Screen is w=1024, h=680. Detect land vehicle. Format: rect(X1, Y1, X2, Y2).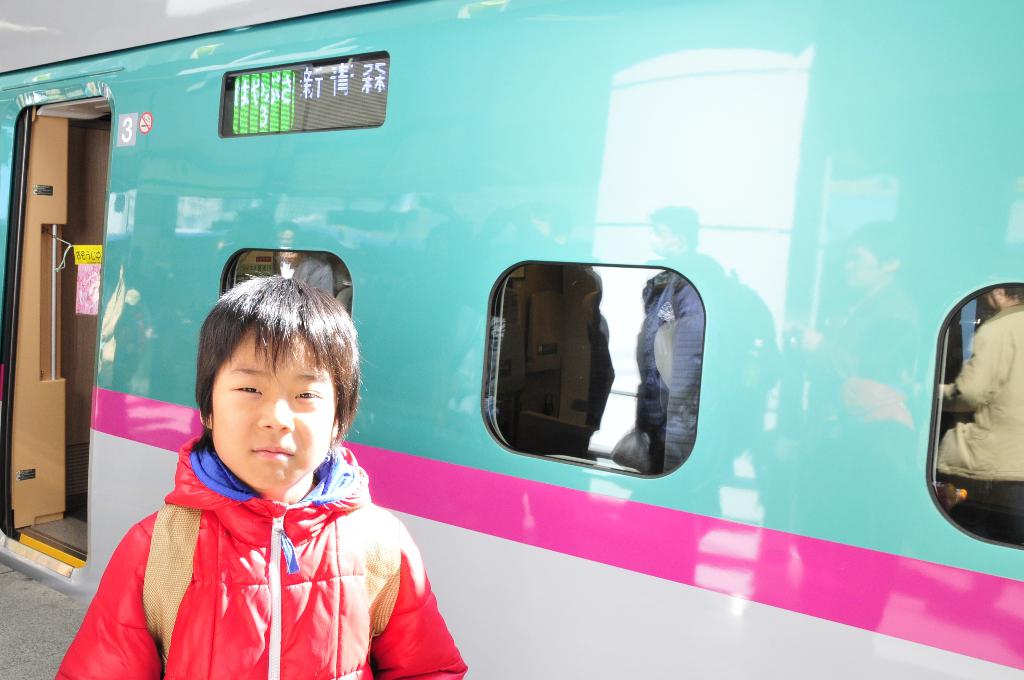
rect(62, 36, 973, 675).
